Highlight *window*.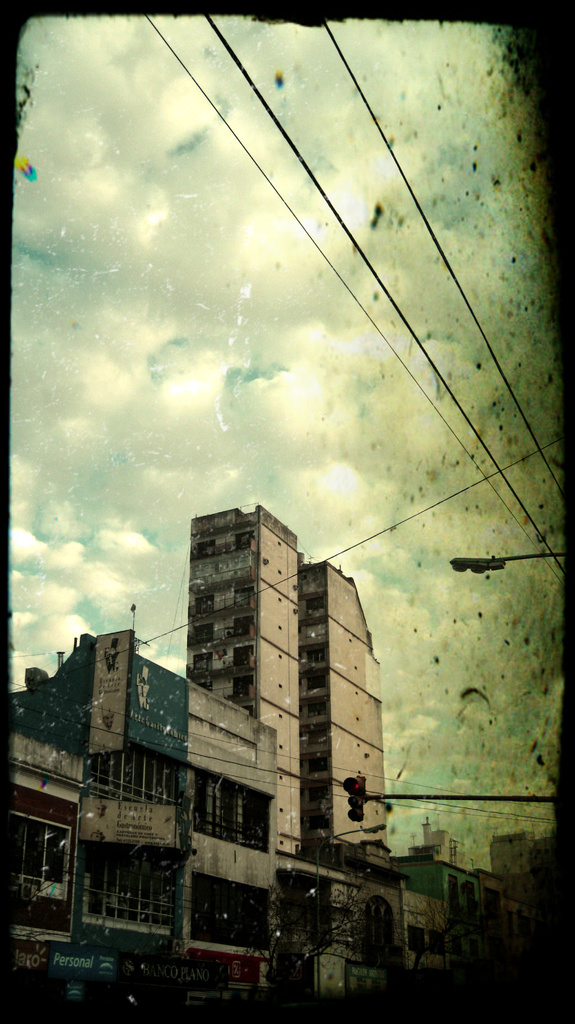
Highlighted region: bbox(233, 679, 250, 695).
